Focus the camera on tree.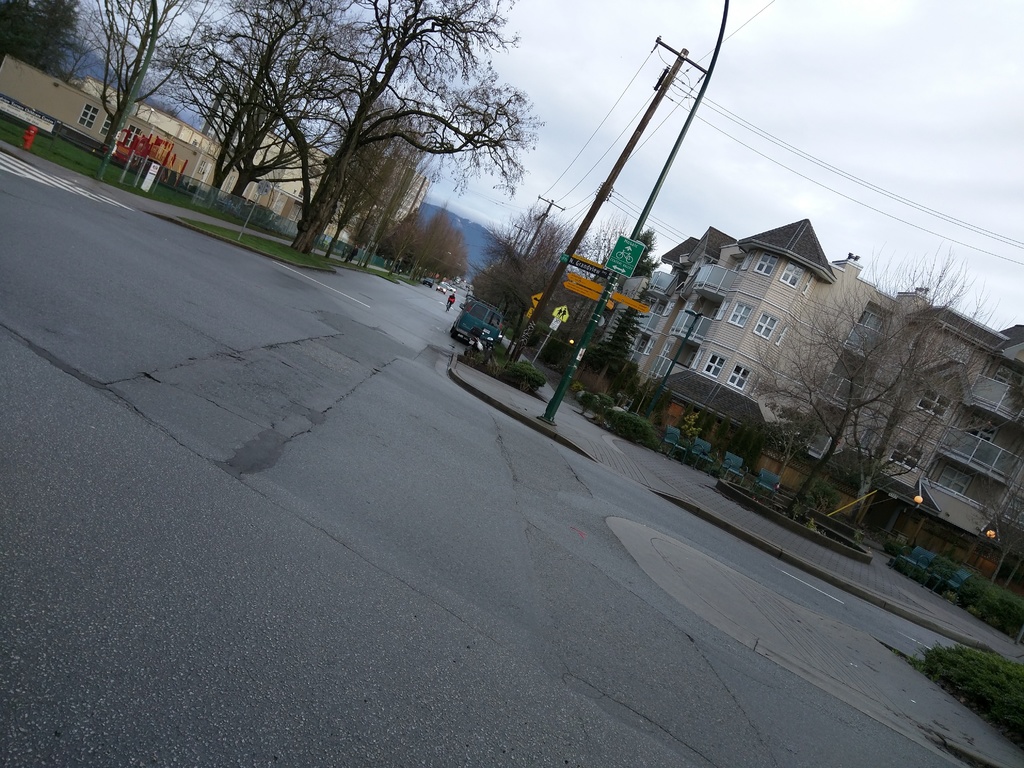
Focus region: region(987, 474, 1023, 596).
